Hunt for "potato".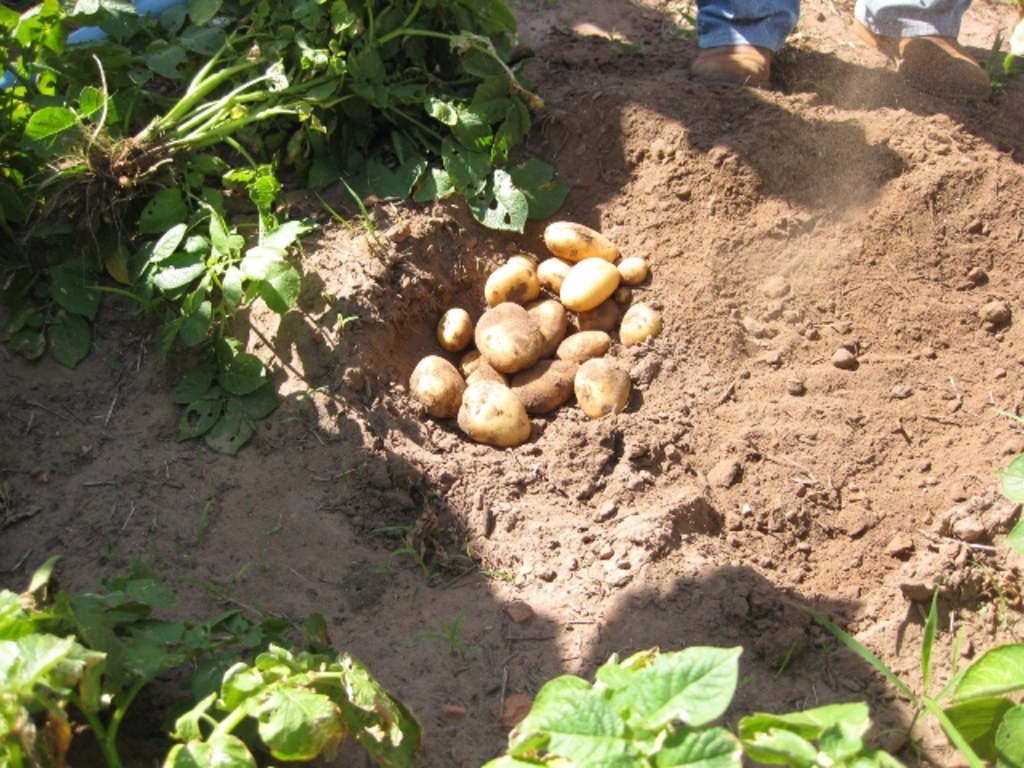
Hunted down at [x1=440, y1=365, x2=533, y2=448].
